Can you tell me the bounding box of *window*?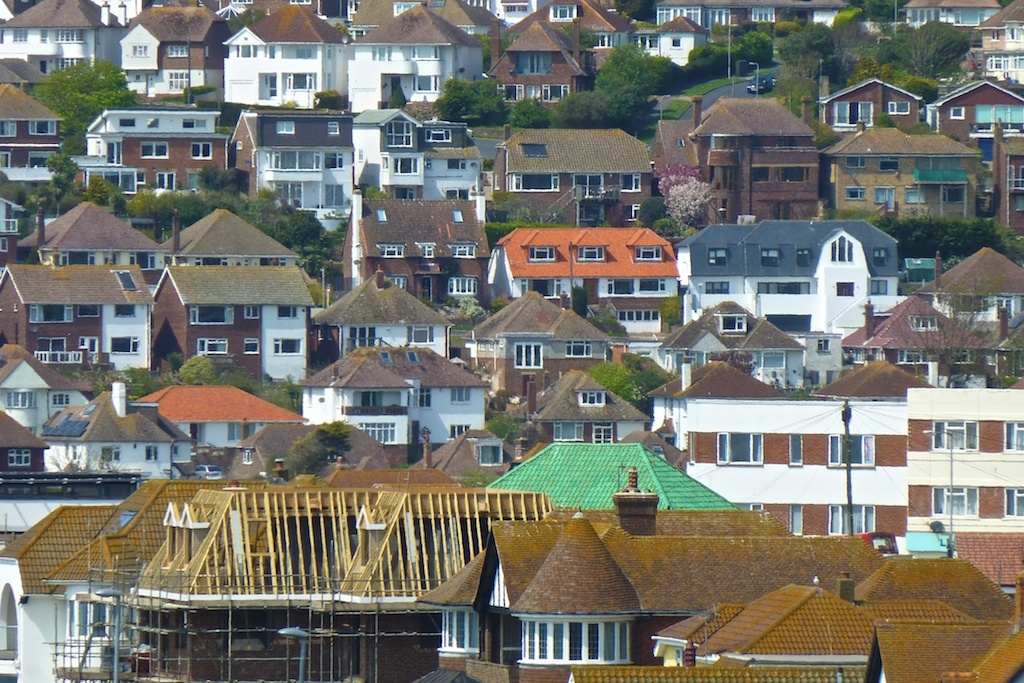
[x1=865, y1=239, x2=893, y2=271].
